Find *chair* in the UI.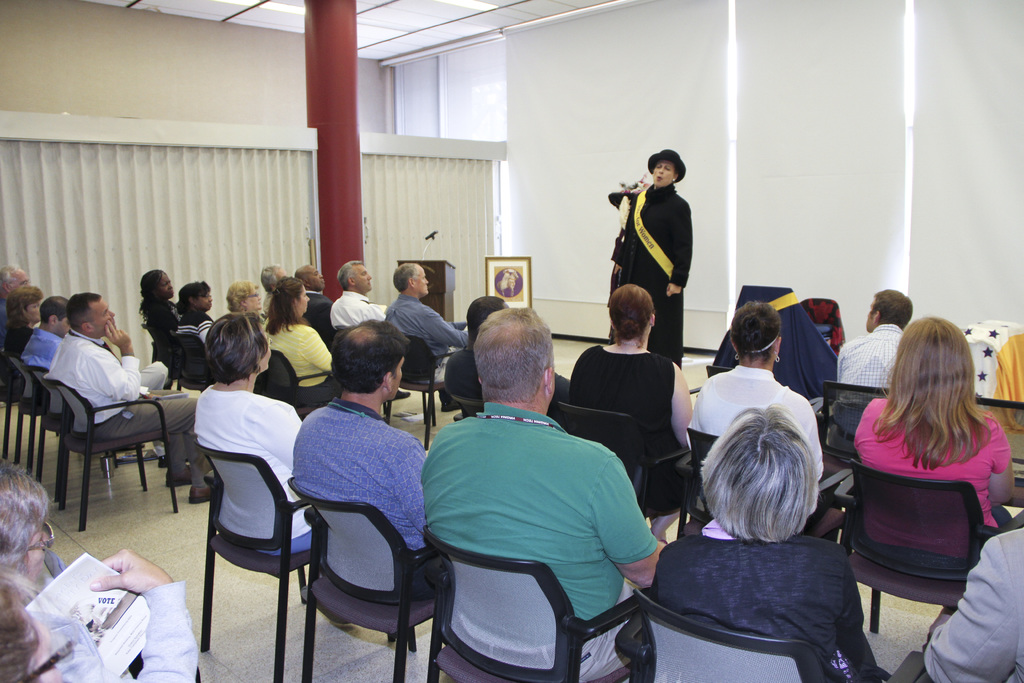
UI element at [x1=141, y1=320, x2=184, y2=394].
